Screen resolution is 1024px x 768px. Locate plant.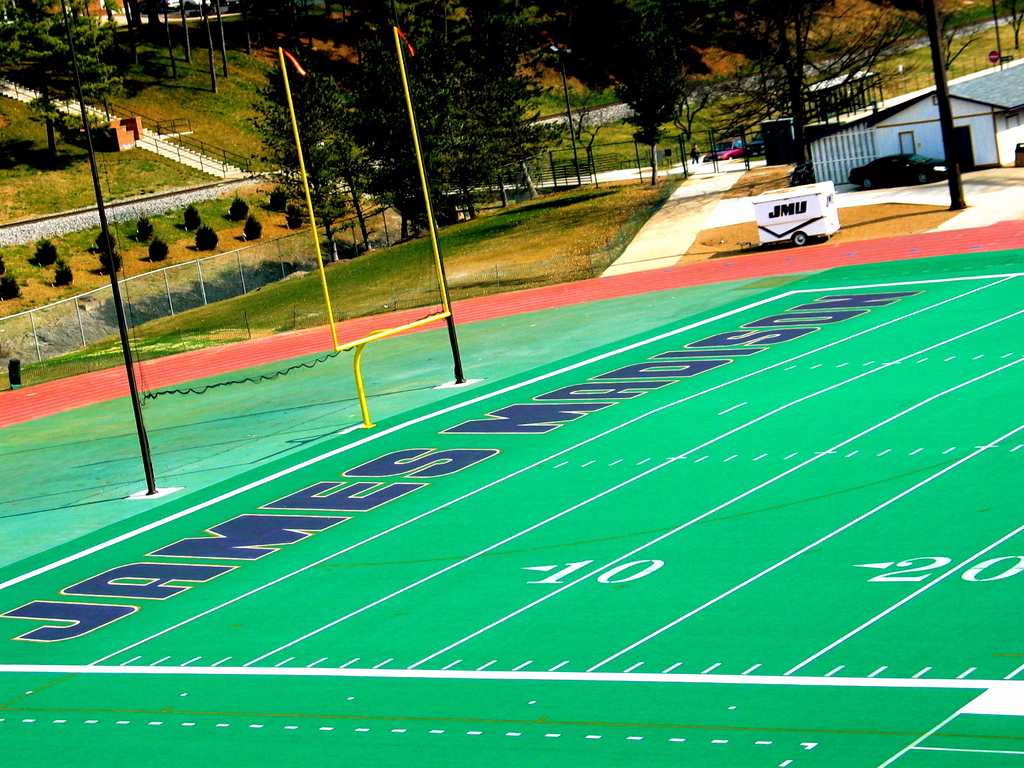
l=56, t=258, r=70, b=284.
